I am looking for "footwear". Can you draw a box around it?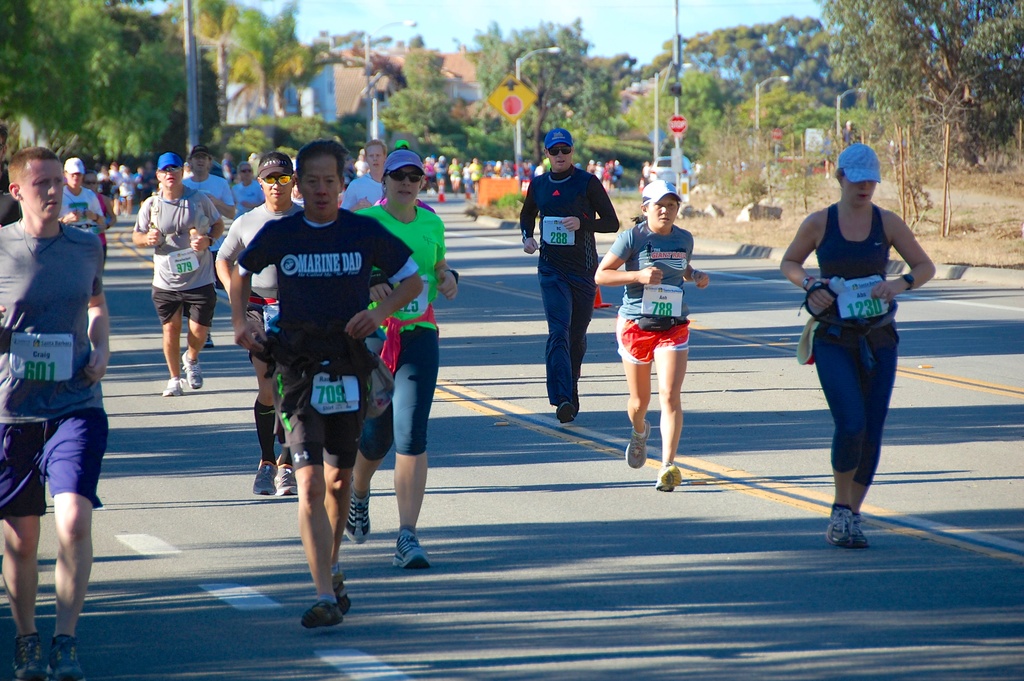
Sure, the bounding box is left=557, top=398, right=575, bottom=424.
